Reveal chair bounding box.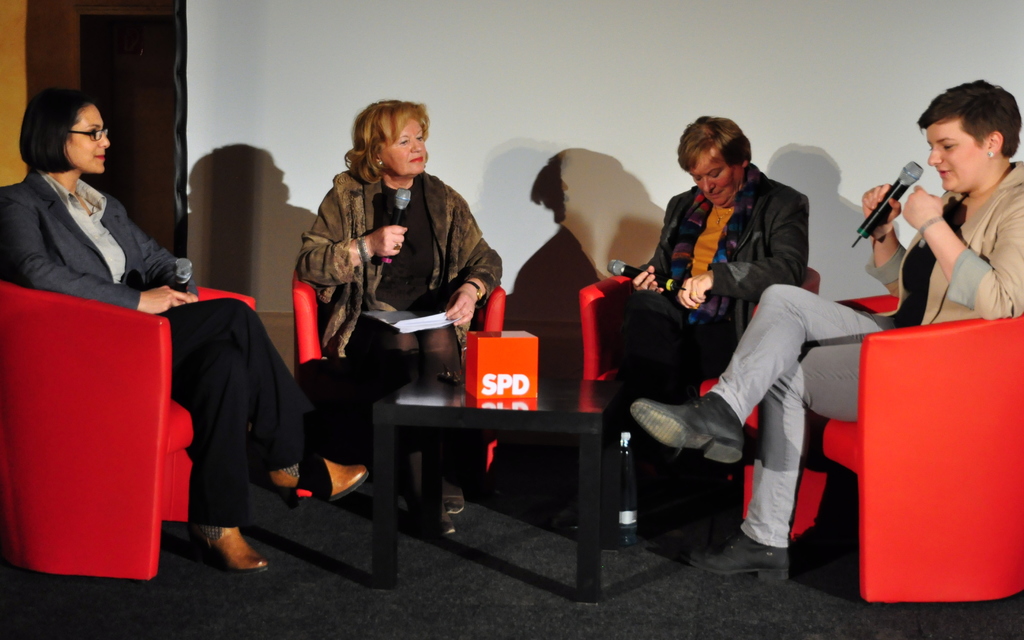
Revealed: [578,265,819,531].
